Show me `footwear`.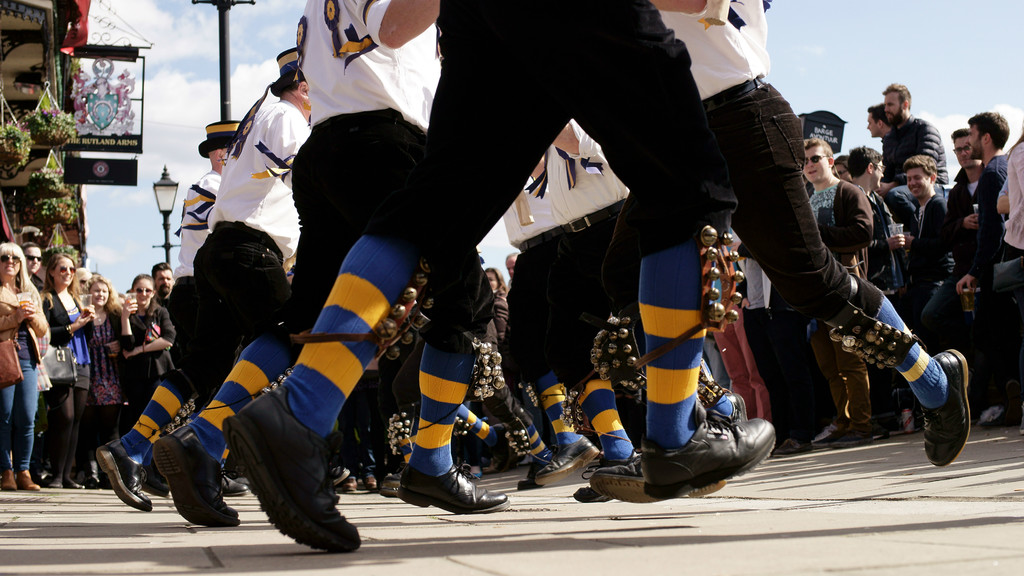
`footwear` is here: {"left": 67, "top": 476, "right": 83, "bottom": 490}.
